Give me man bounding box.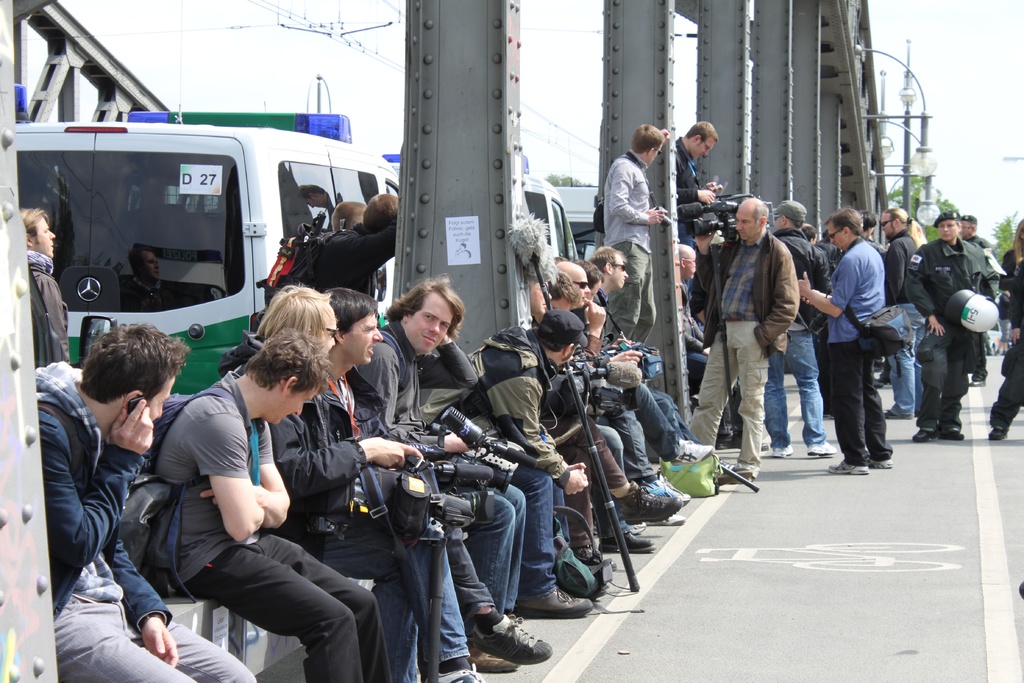
797, 210, 892, 473.
